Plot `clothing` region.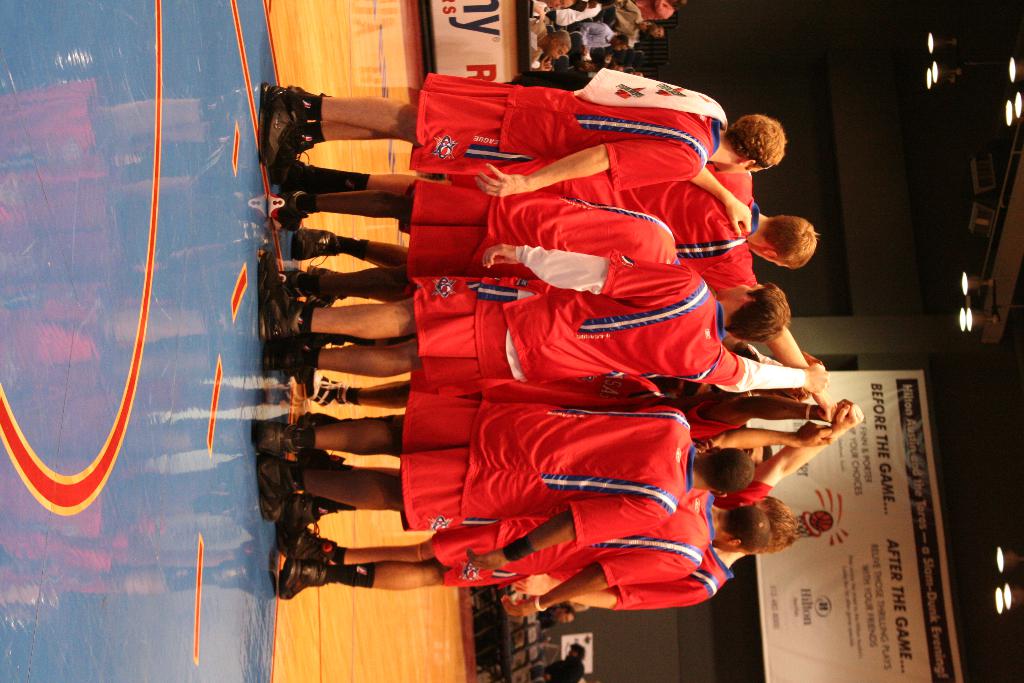
Plotted at l=405, t=247, r=806, b=386.
